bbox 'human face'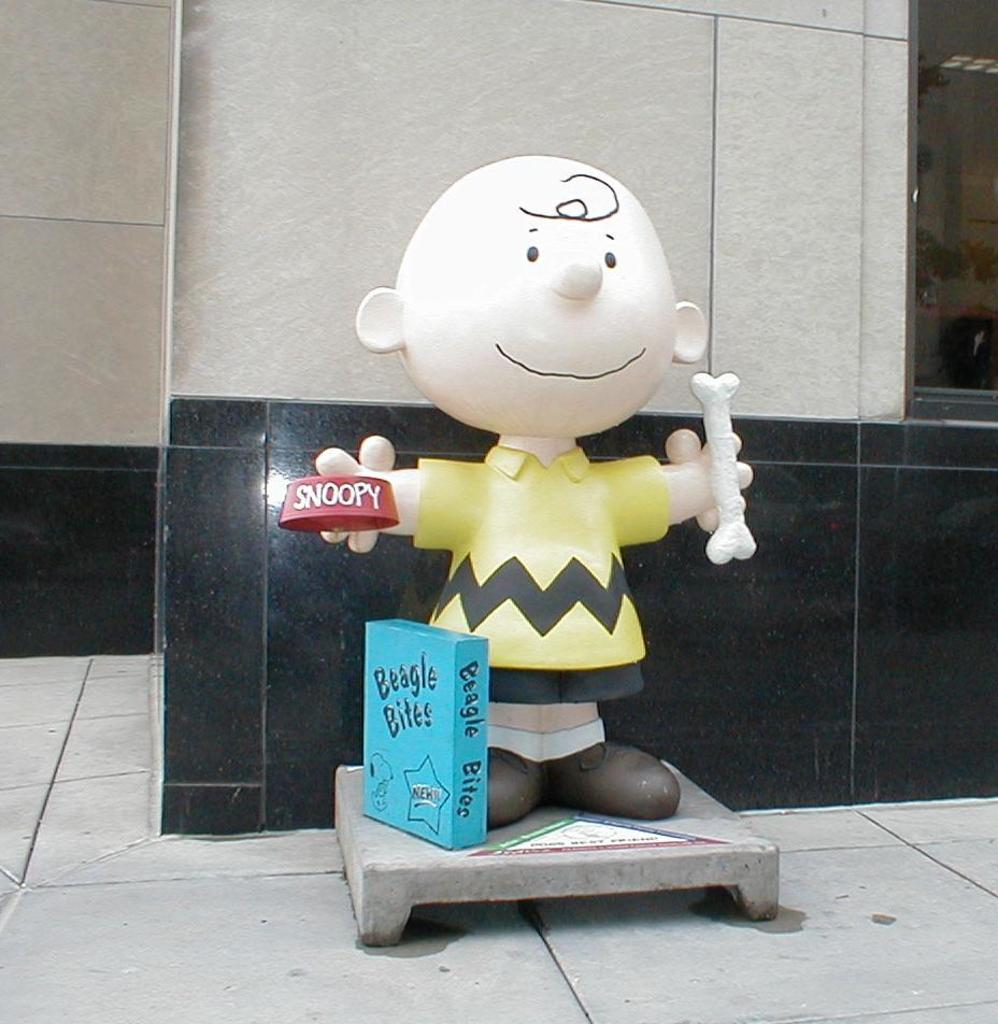
{"x1": 411, "y1": 183, "x2": 676, "y2": 433}
